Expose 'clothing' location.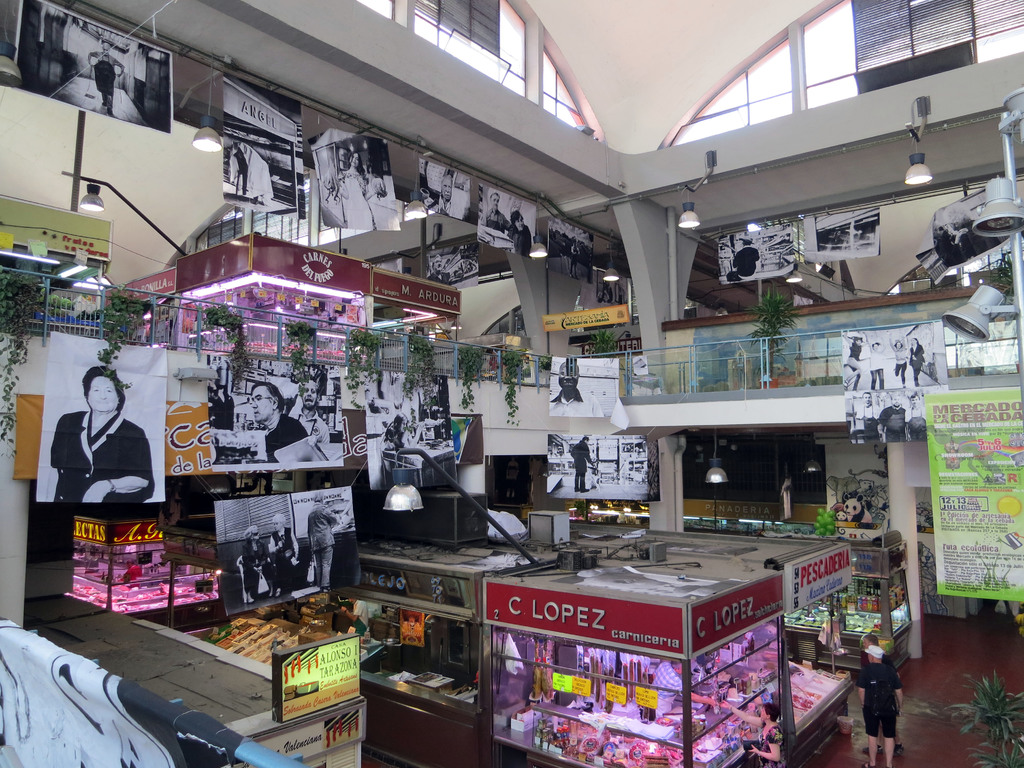
Exposed at <bbox>847, 340, 862, 375</bbox>.
